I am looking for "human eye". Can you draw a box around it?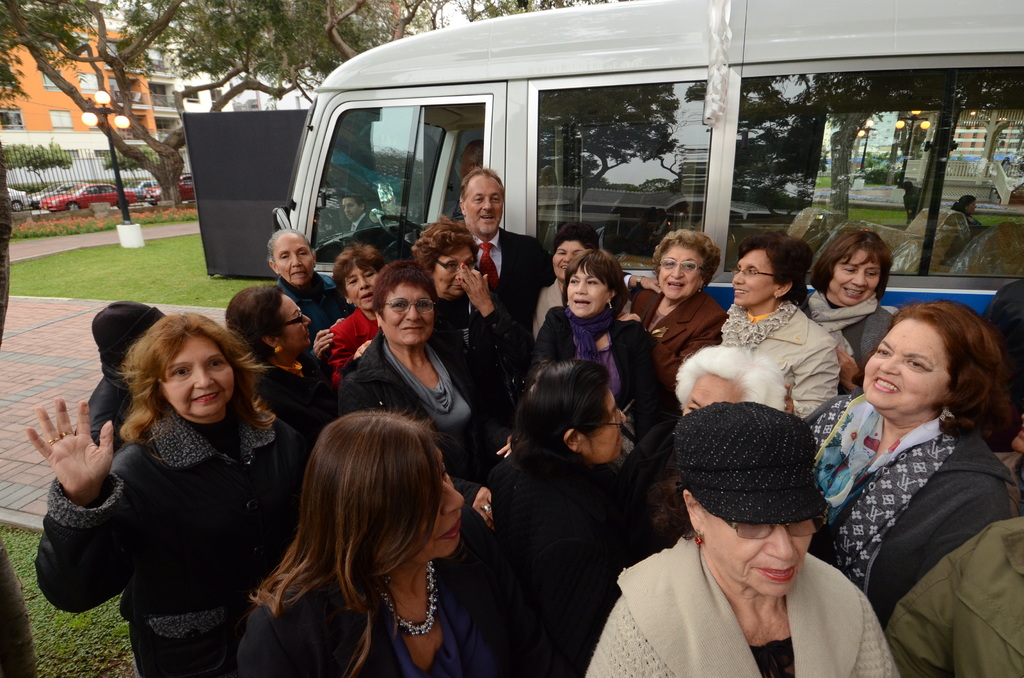
Sure, the bounding box is (left=867, top=271, right=877, bottom=278).
